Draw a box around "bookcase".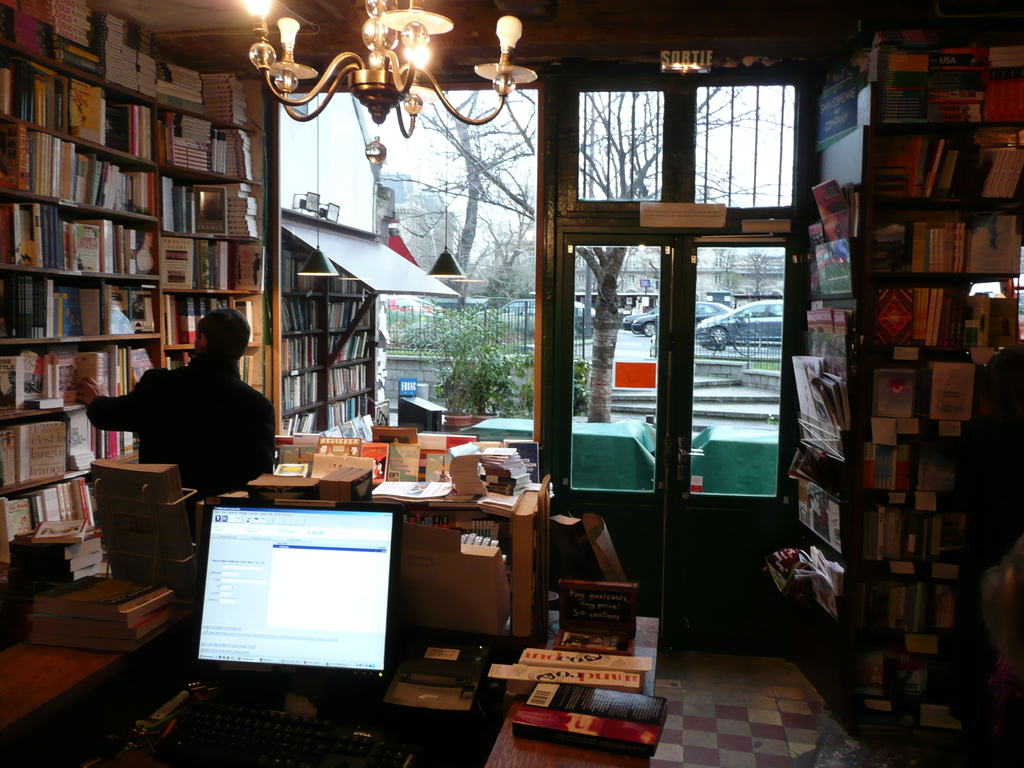
detection(4, 17, 259, 515).
